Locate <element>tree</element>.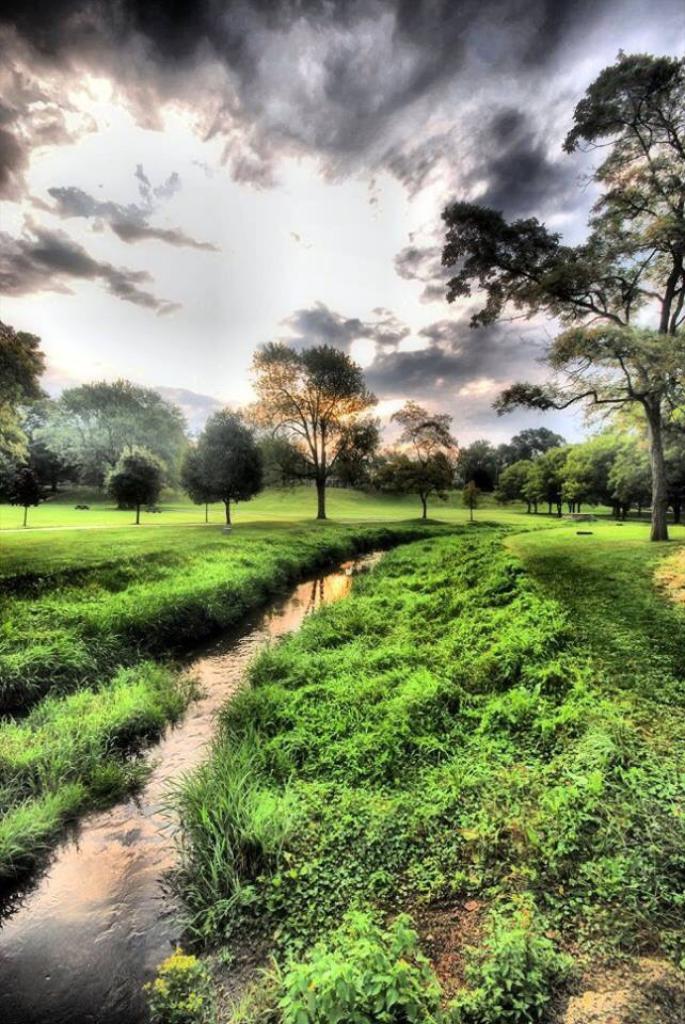
Bounding box: x1=175 y1=404 x2=267 y2=532.
